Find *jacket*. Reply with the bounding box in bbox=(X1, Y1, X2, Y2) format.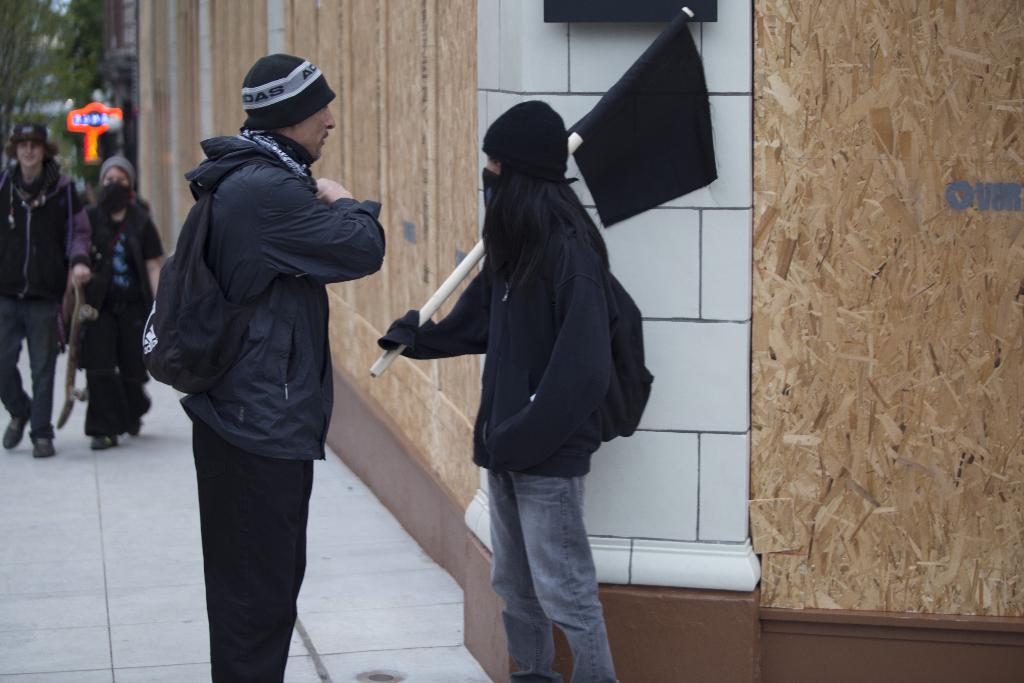
bbox=(374, 97, 650, 441).
